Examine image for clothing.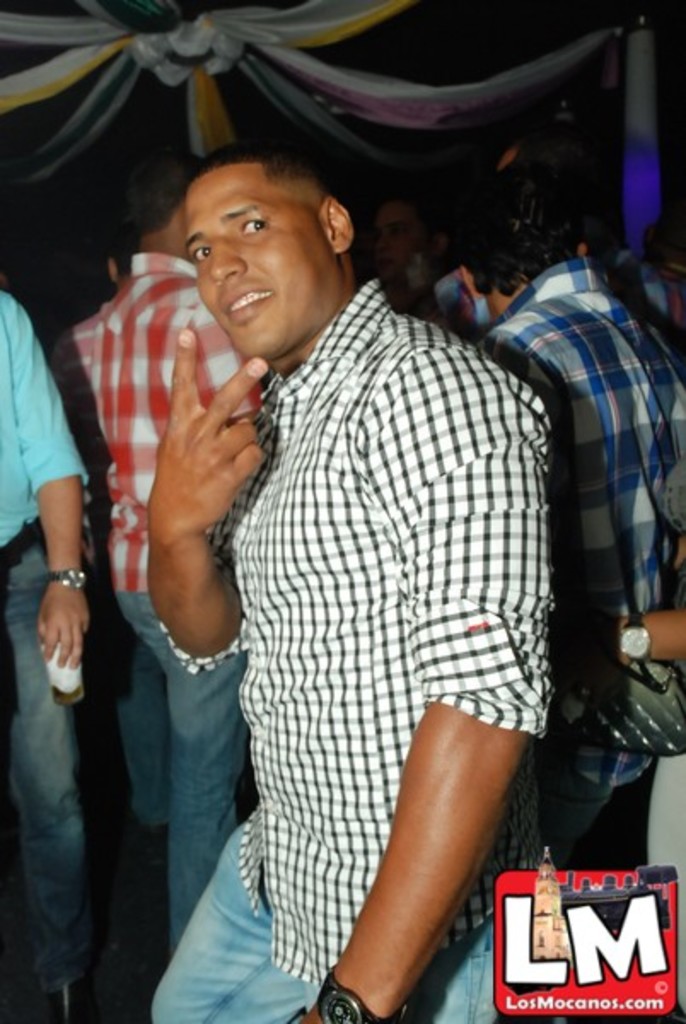
Examination result: (602,387,684,1010).
